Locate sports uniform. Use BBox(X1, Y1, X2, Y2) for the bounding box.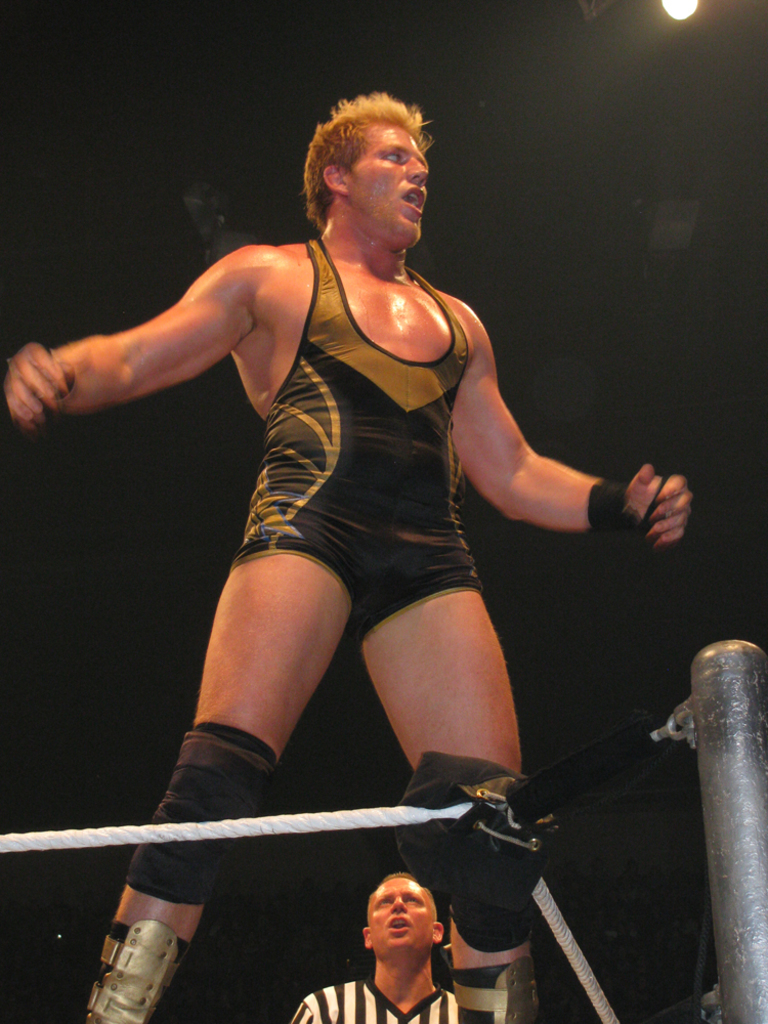
BBox(289, 980, 456, 1023).
